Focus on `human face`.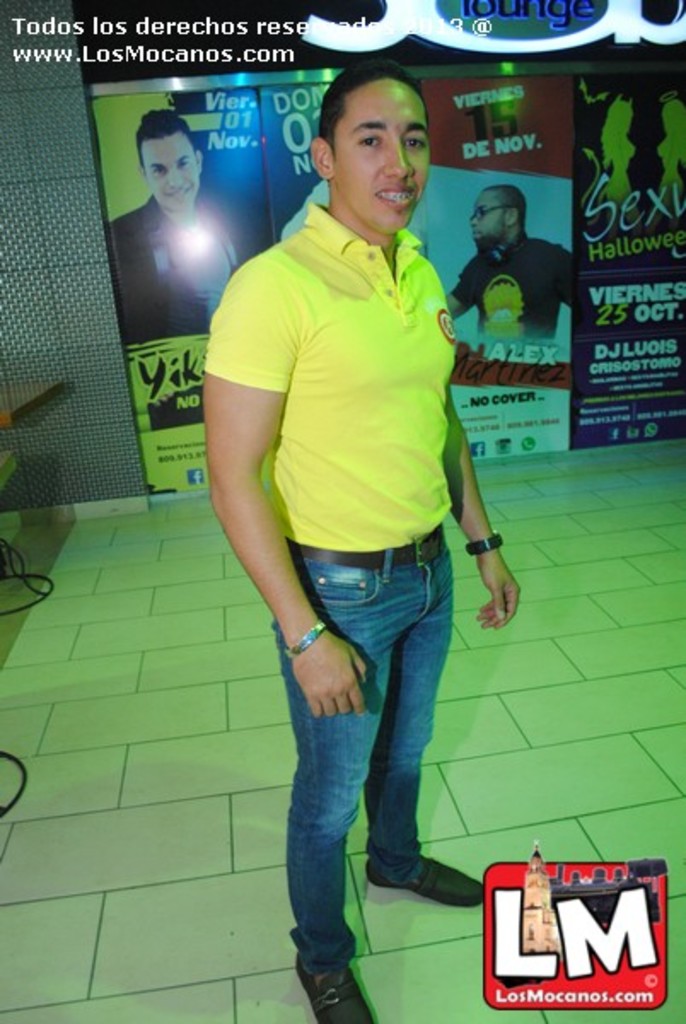
Focused at box(143, 140, 200, 207).
